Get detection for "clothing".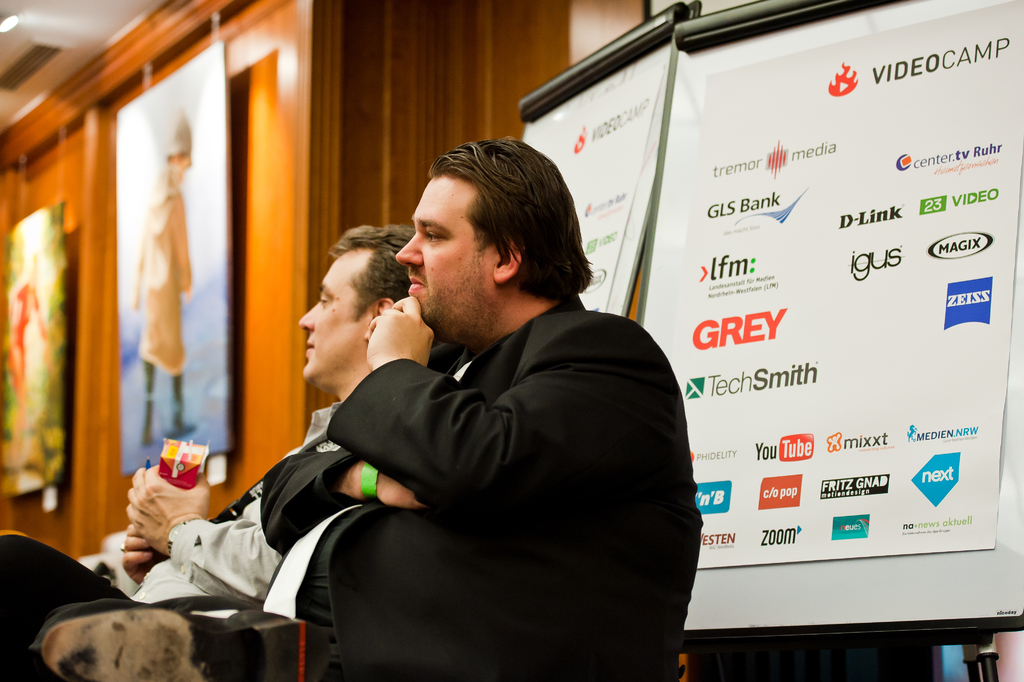
Detection: rect(0, 400, 348, 681).
